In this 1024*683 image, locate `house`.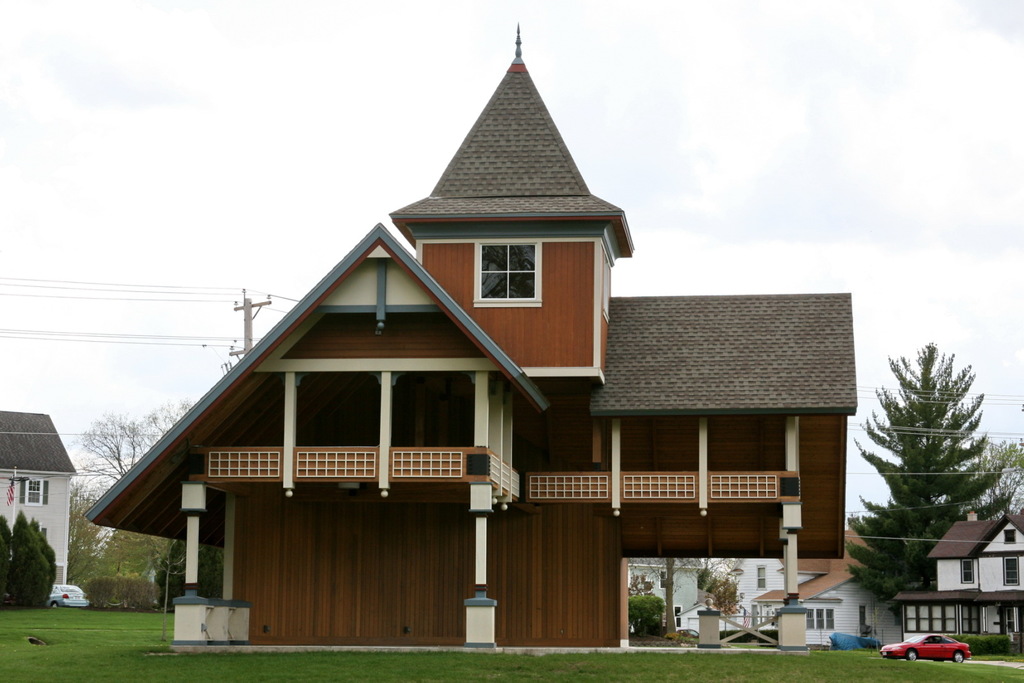
Bounding box: 627/559/705/635.
